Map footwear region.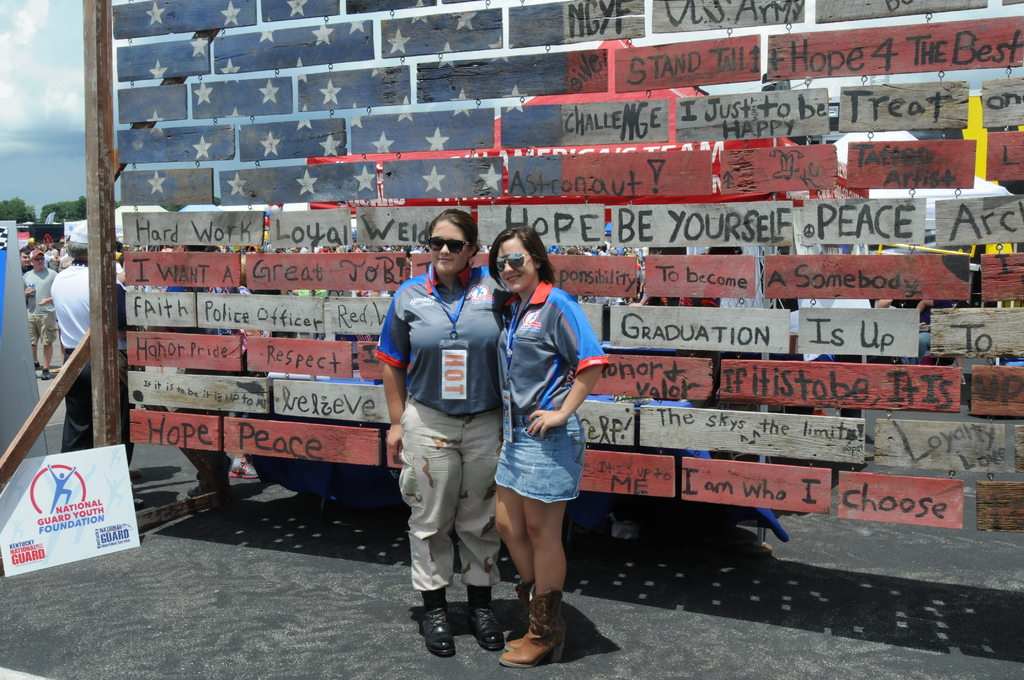
Mapped to region(33, 359, 40, 370).
